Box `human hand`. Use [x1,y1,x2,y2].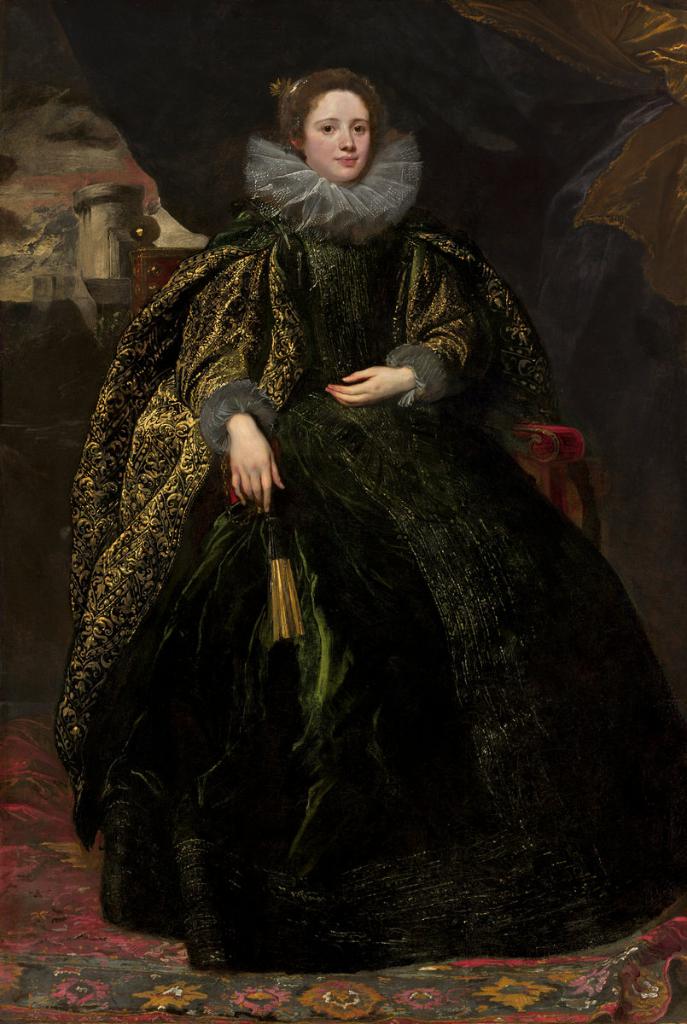
[213,397,281,509].
